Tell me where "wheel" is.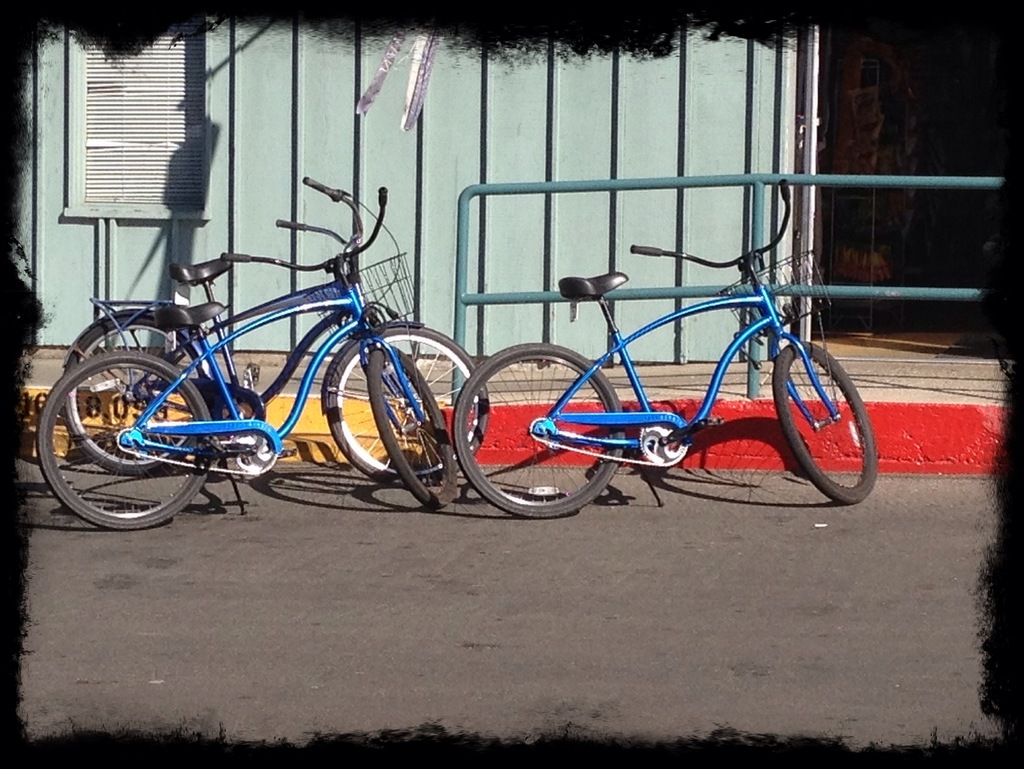
"wheel" is at bbox(323, 332, 489, 481).
